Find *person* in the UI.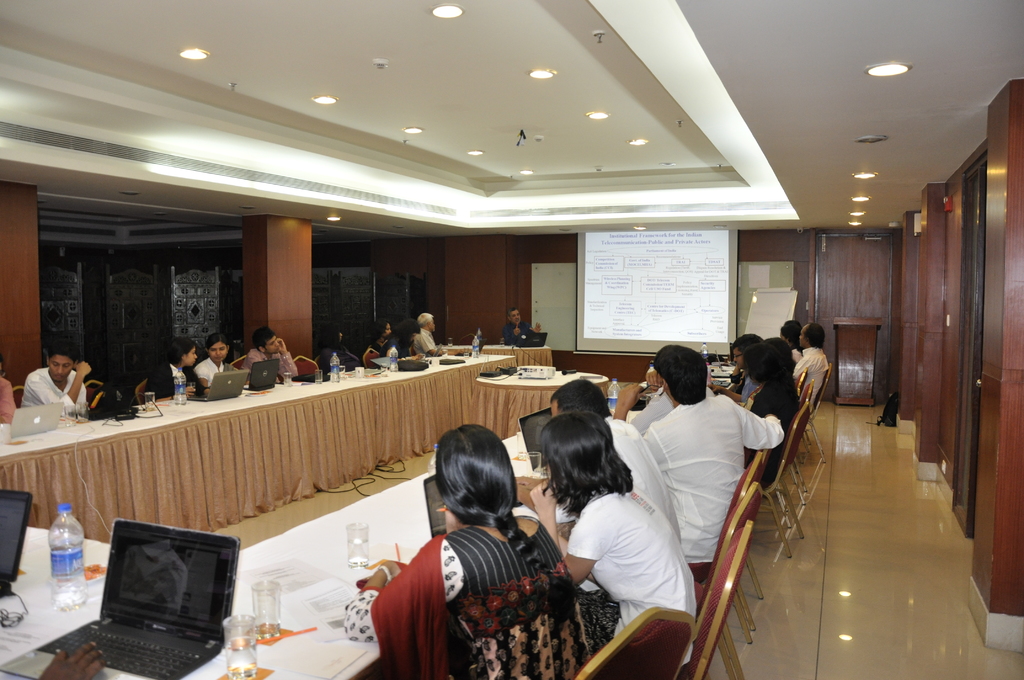
UI element at (547, 380, 683, 545).
